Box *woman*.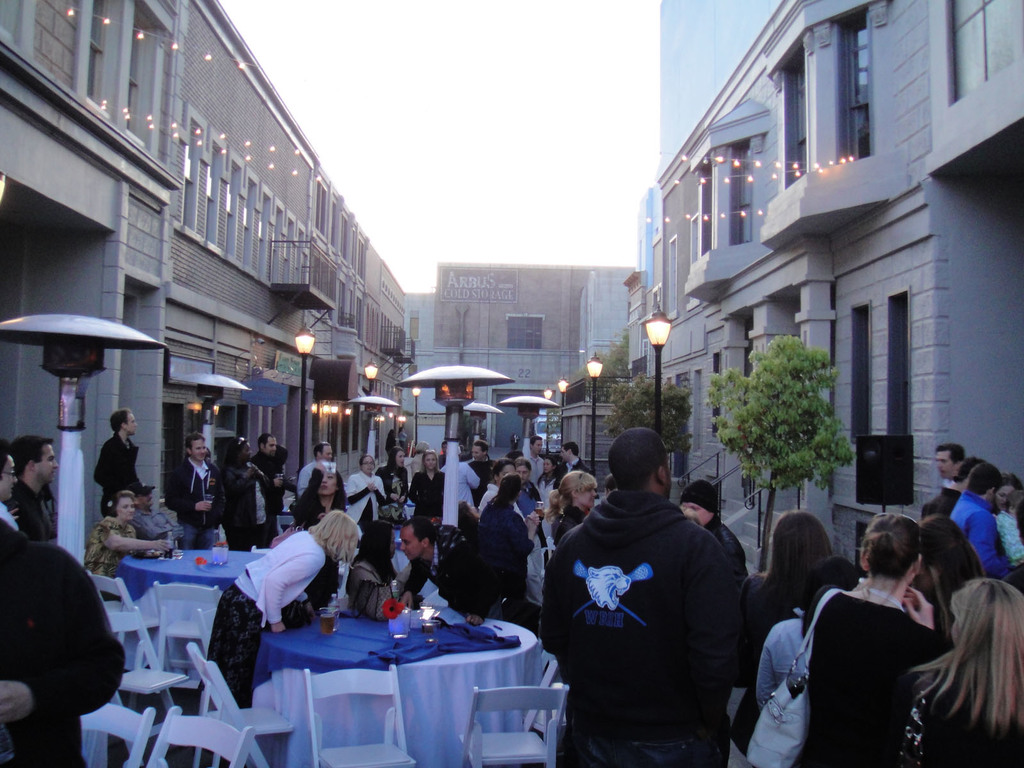
bbox=(755, 547, 874, 767).
